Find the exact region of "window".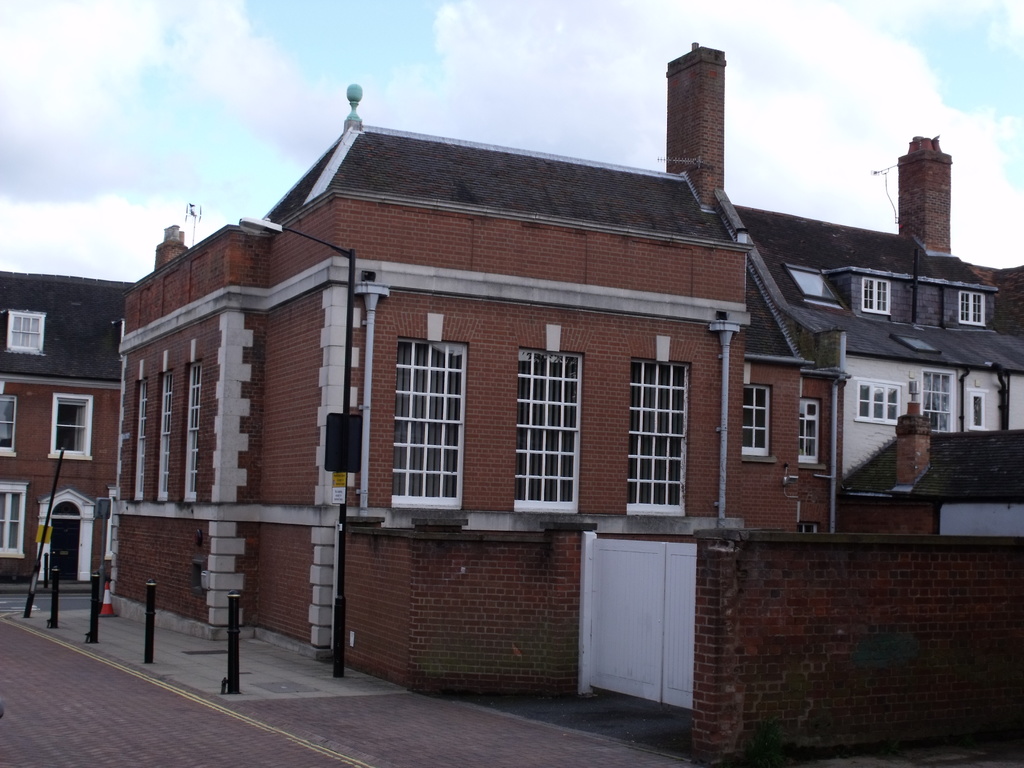
Exact region: (154, 369, 169, 506).
